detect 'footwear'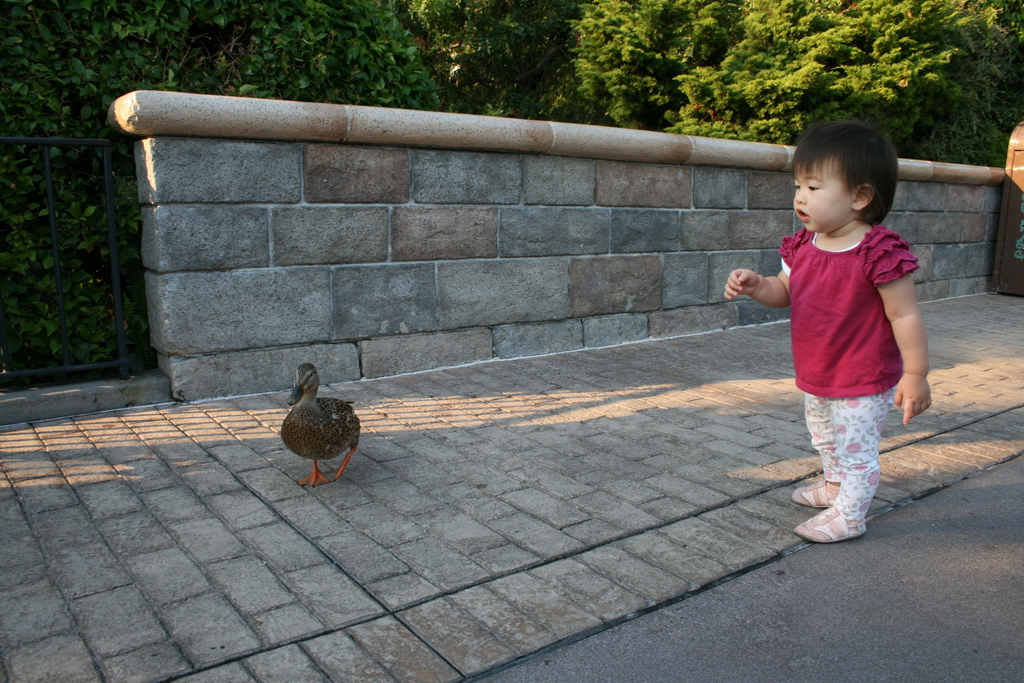
rect(789, 507, 861, 545)
